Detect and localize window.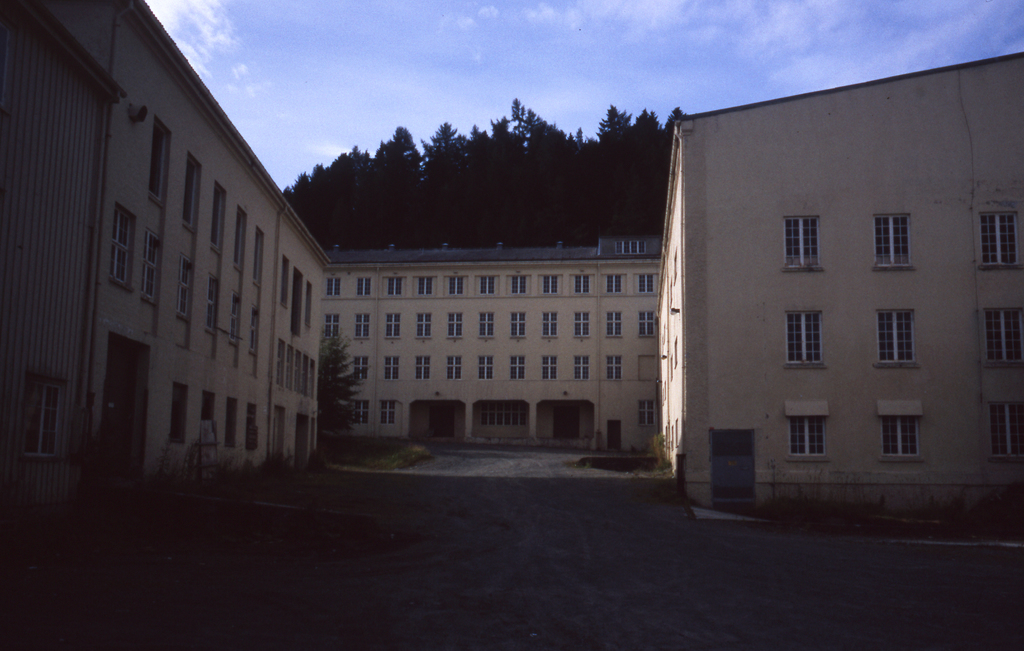
Localized at crop(479, 312, 496, 338).
